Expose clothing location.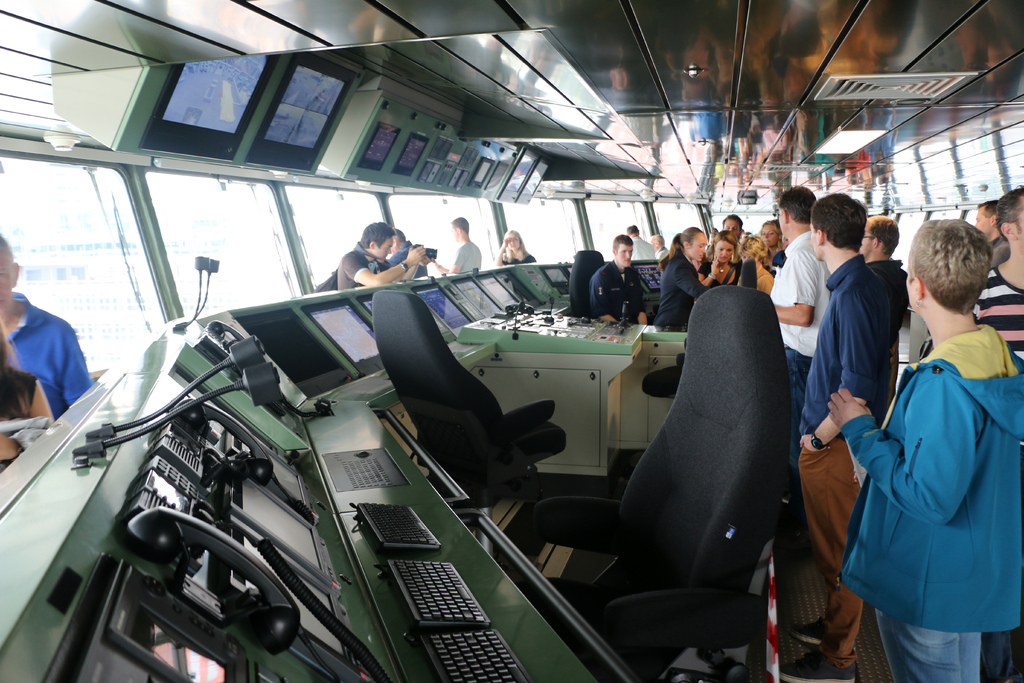
Exposed at locate(388, 236, 425, 273).
